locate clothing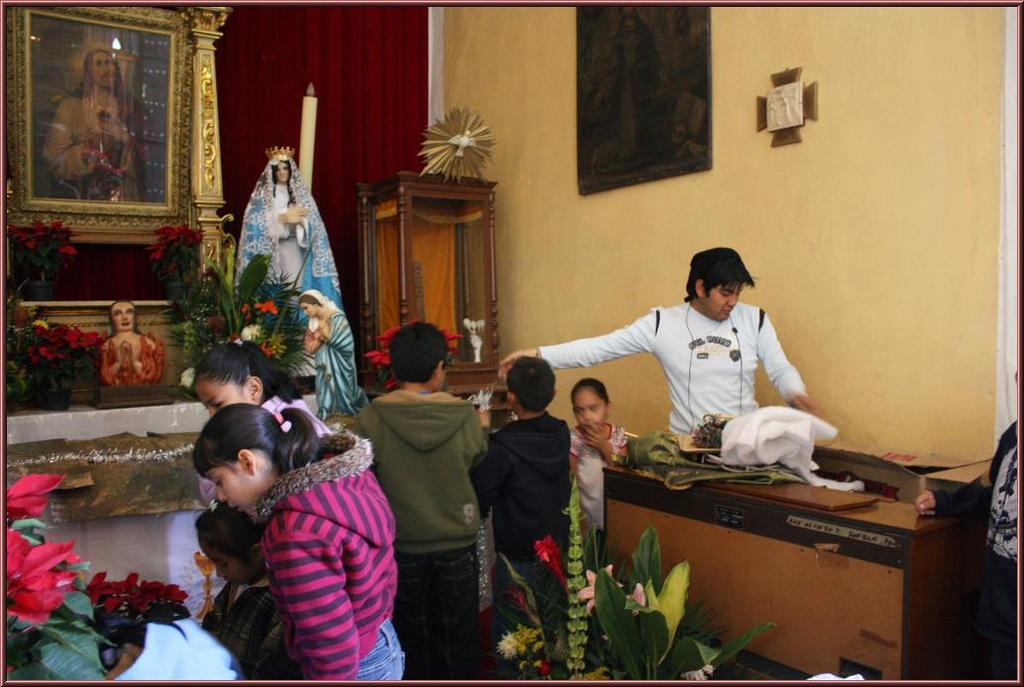
locate(363, 386, 491, 686)
